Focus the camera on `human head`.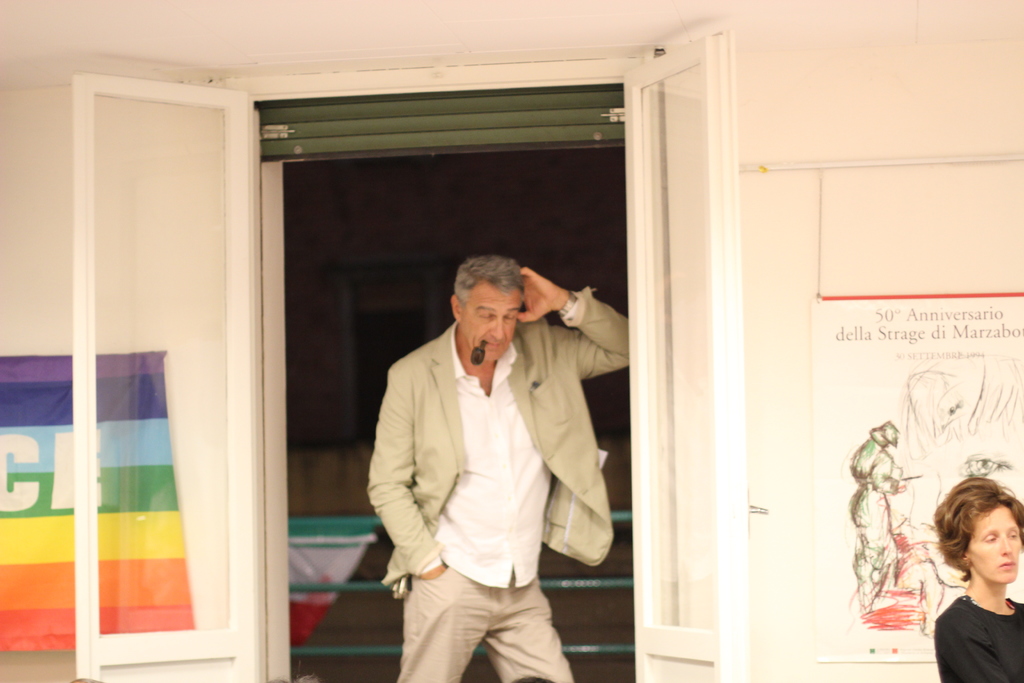
Focus region: l=442, t=256, r=543, b=350.
